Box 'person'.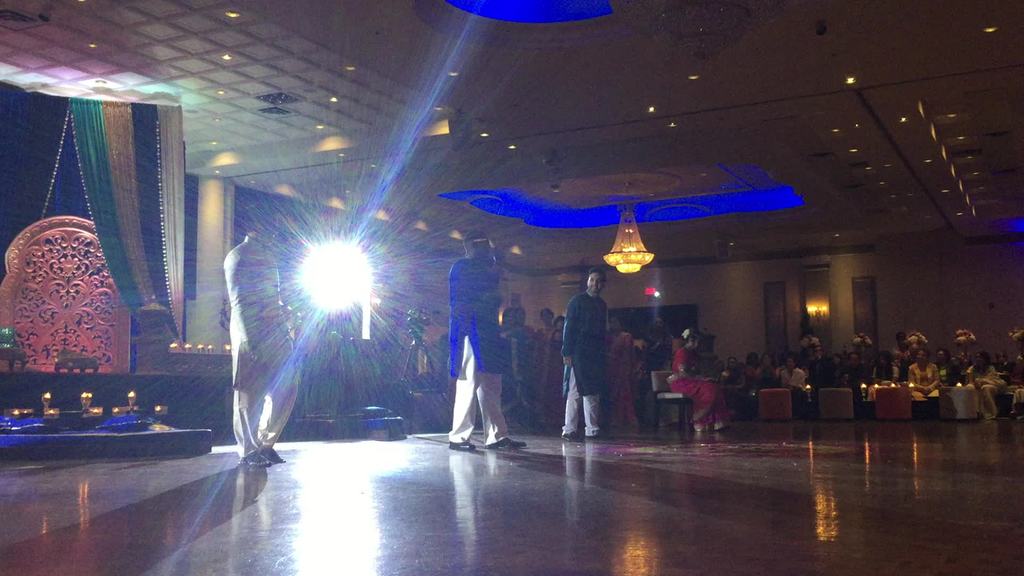
447 229 526 456.
